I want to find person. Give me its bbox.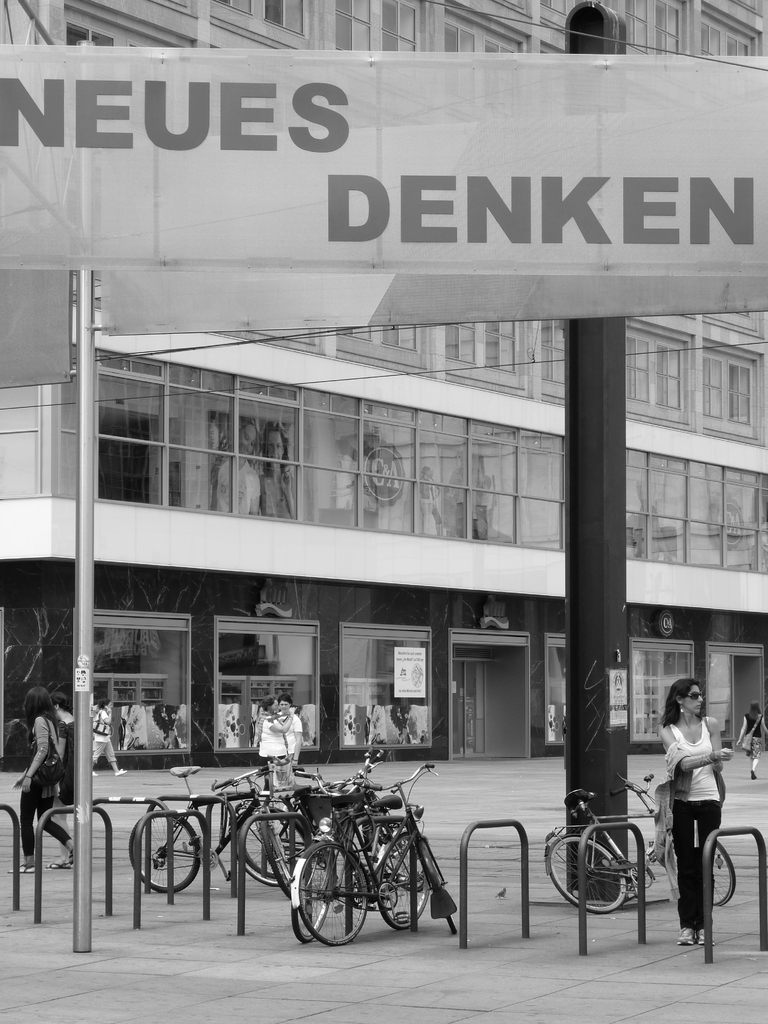
bbox=[739, 701, 767, 778].
